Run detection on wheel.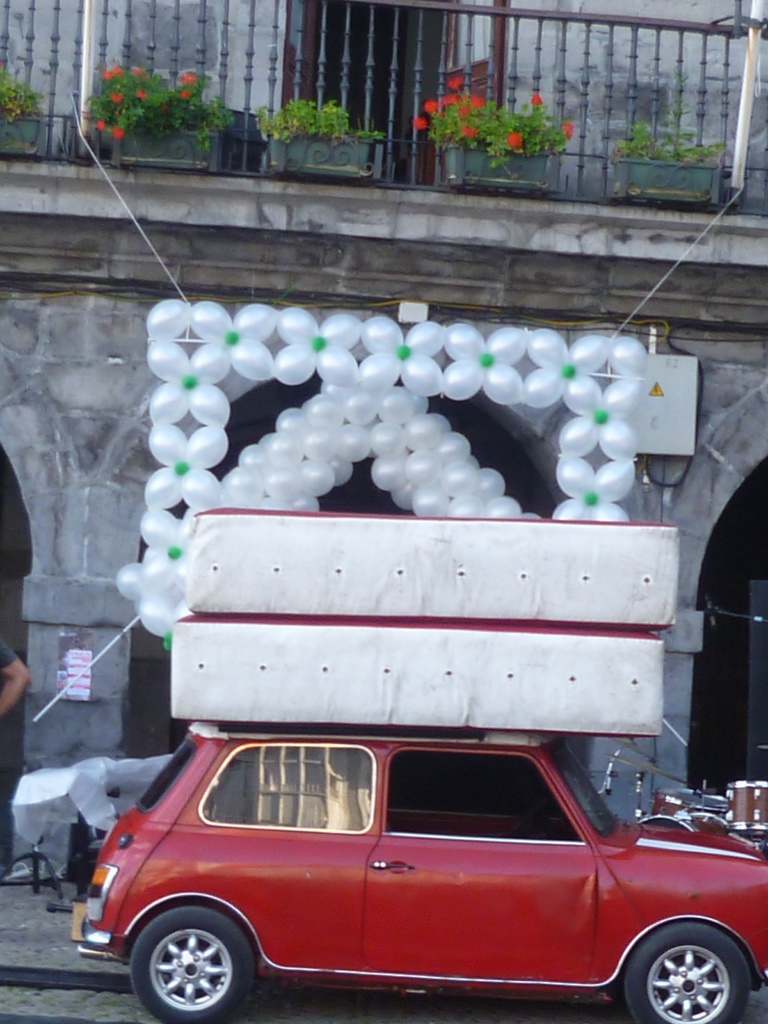
Result: l=633, t=922, r=746, b=1023.
